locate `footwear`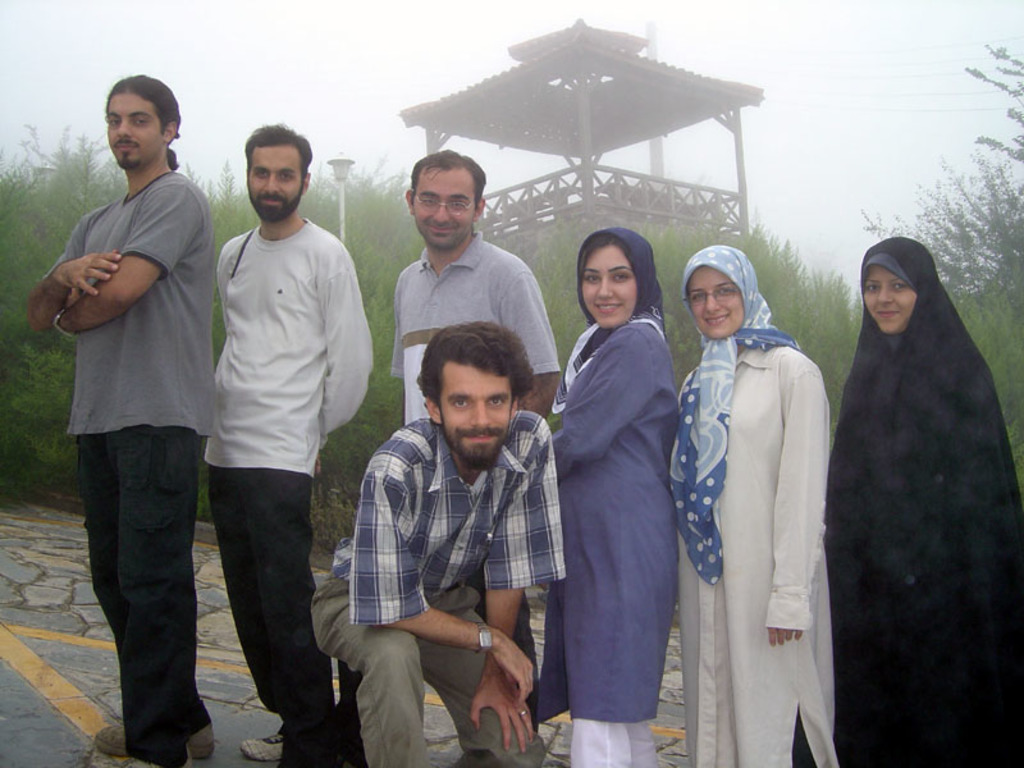
BBox(241, 730, 292, 762)
